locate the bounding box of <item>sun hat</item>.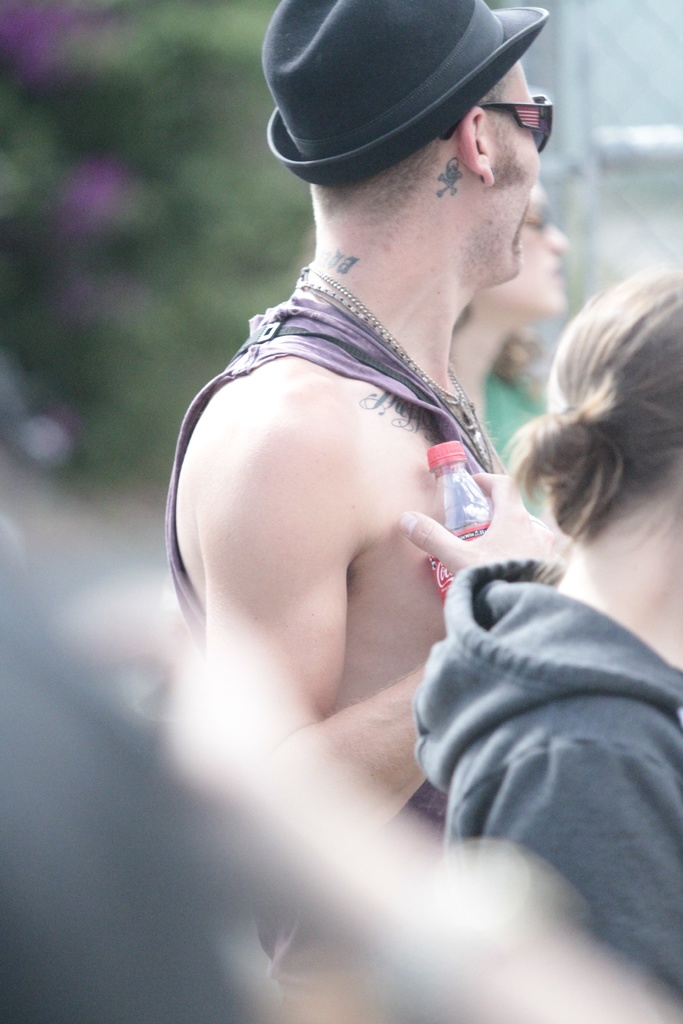
Bounding box: [left=261, top=0, right=552, bottom=194].
